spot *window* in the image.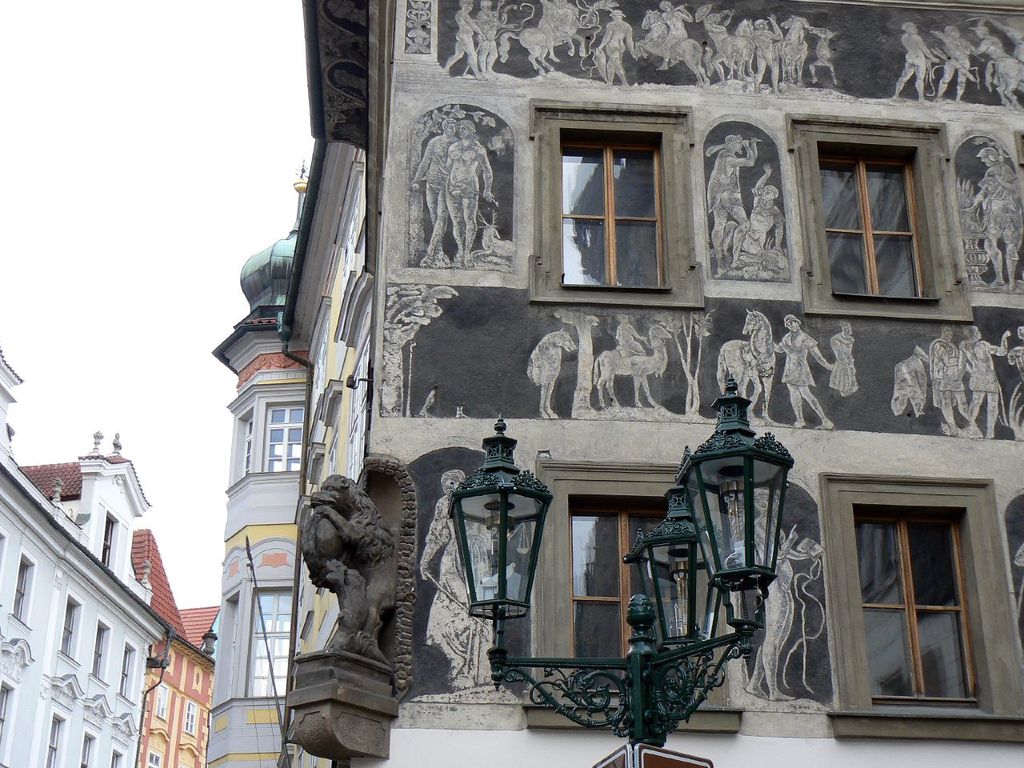
*window* found at crop(0, 672, 17, 762).
